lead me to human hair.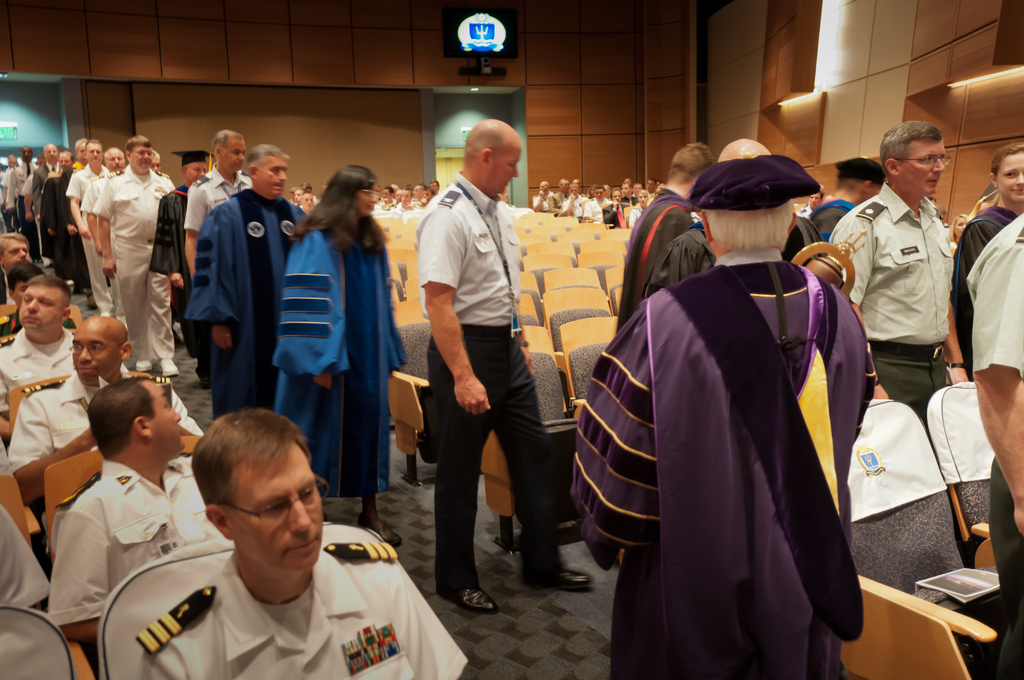
Lead to [x1=190, y1=408, x2=315, y2=521].
